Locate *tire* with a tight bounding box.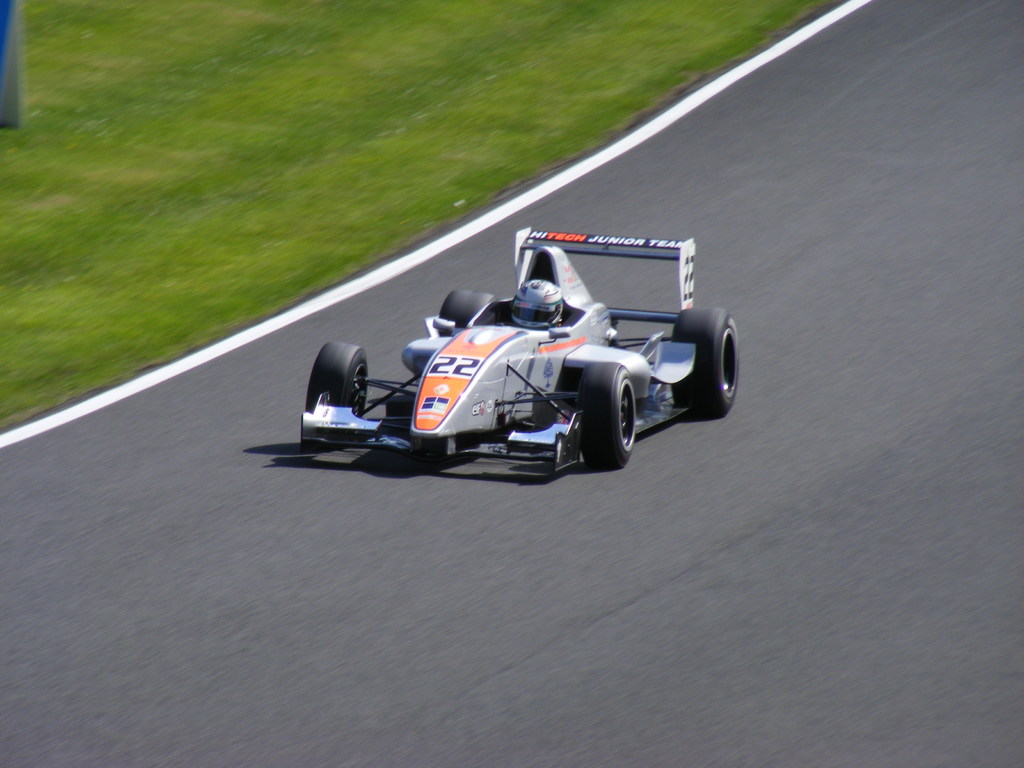
BBox(439, 291, 495, 327).
